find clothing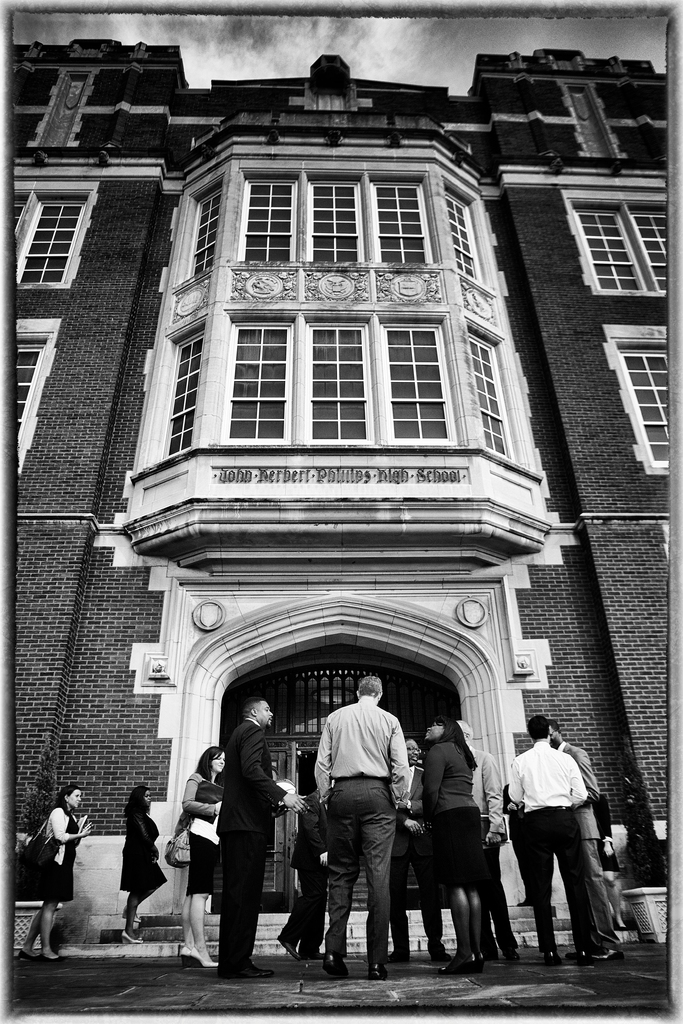
box(278, 790, 334, 949)
